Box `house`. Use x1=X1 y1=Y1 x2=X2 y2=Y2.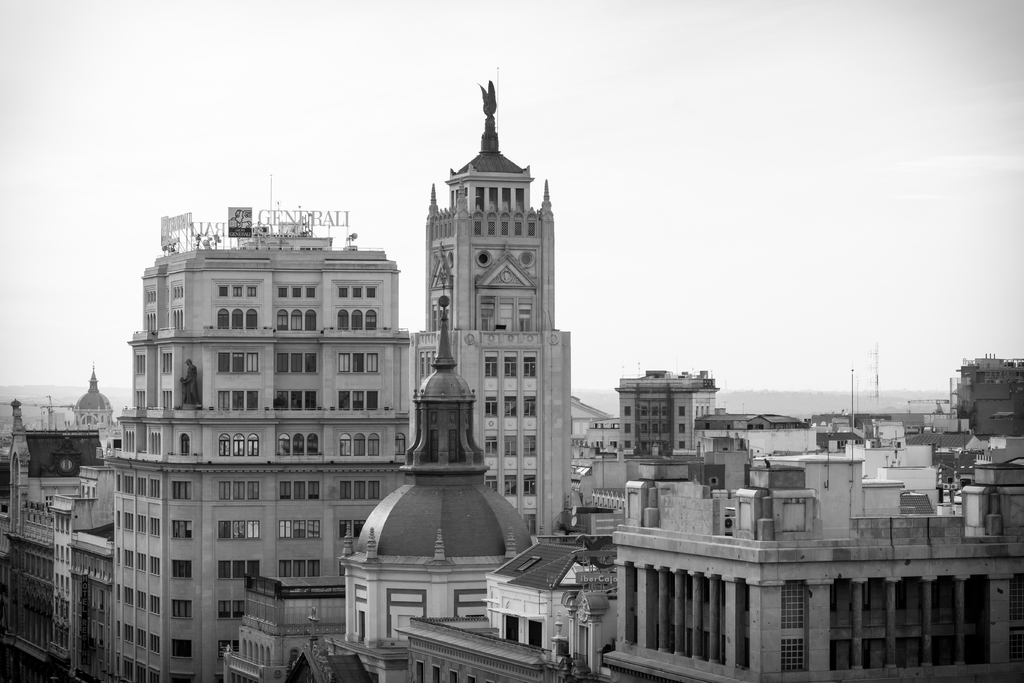
x1=335 y1=281 x2=531 y2=682.
